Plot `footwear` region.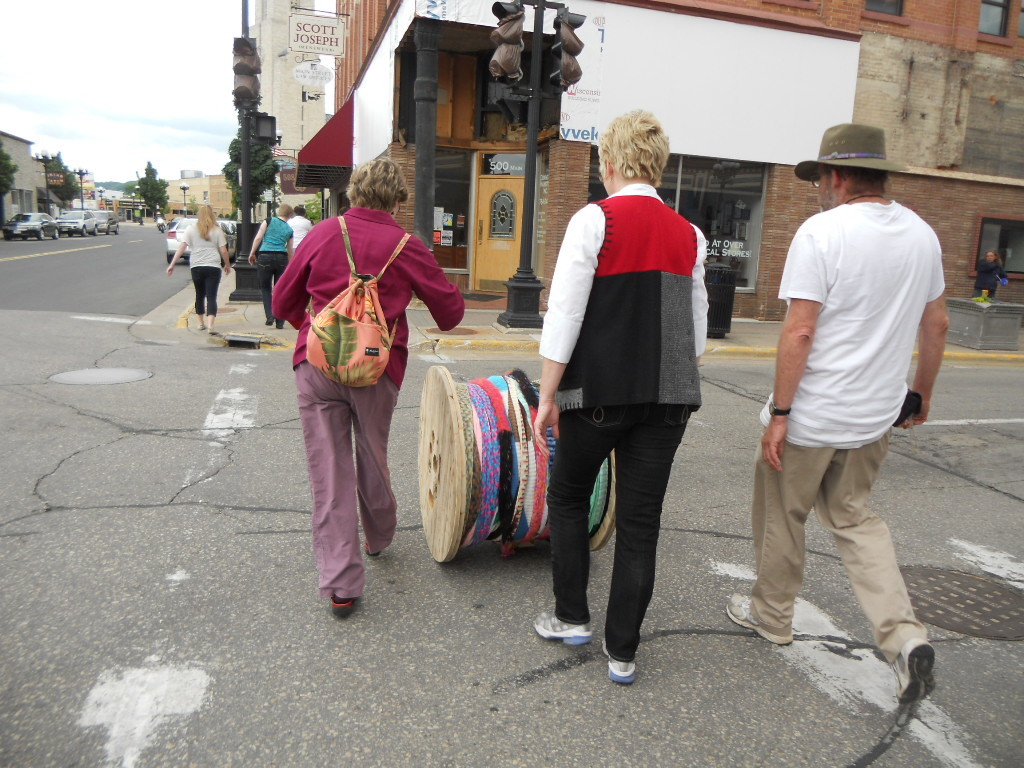
Plotted at 521/606/595/651.
